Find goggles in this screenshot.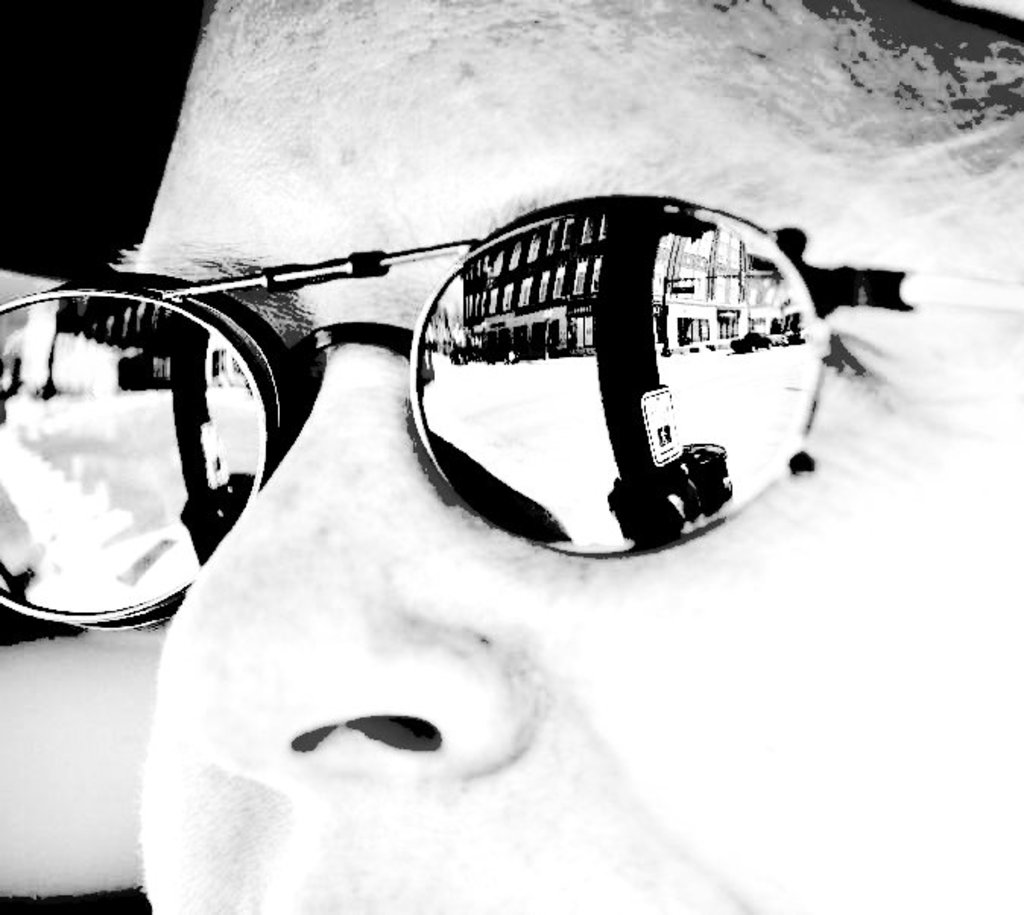
The bounding box for goggles is [x1=33, y1=167, x2=910, y2=684].
